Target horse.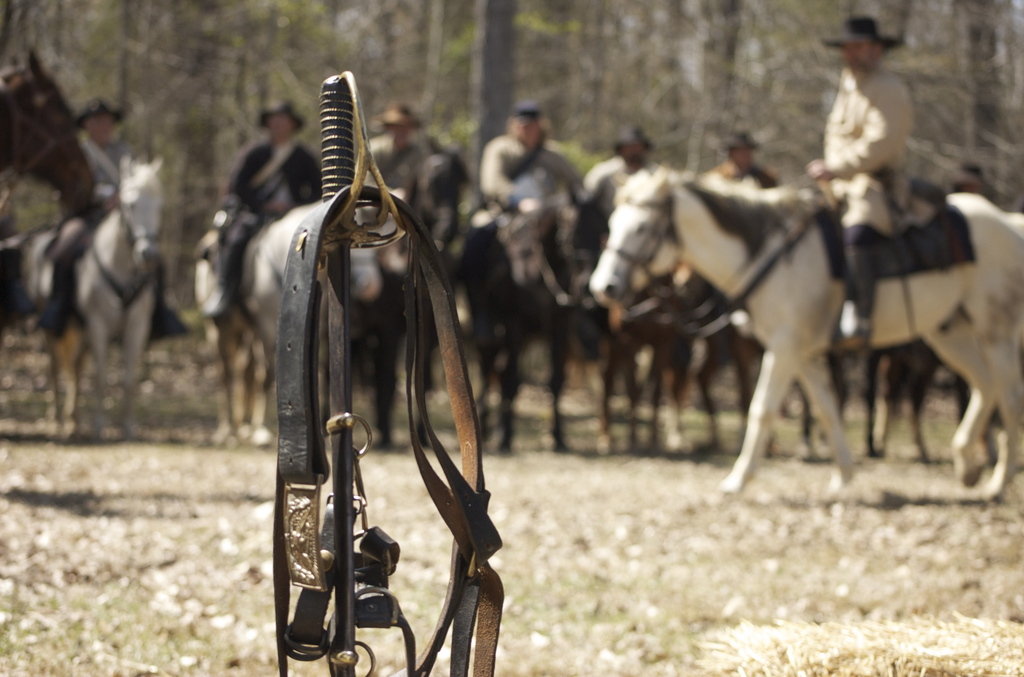
Target region: (24,156,168,446).
